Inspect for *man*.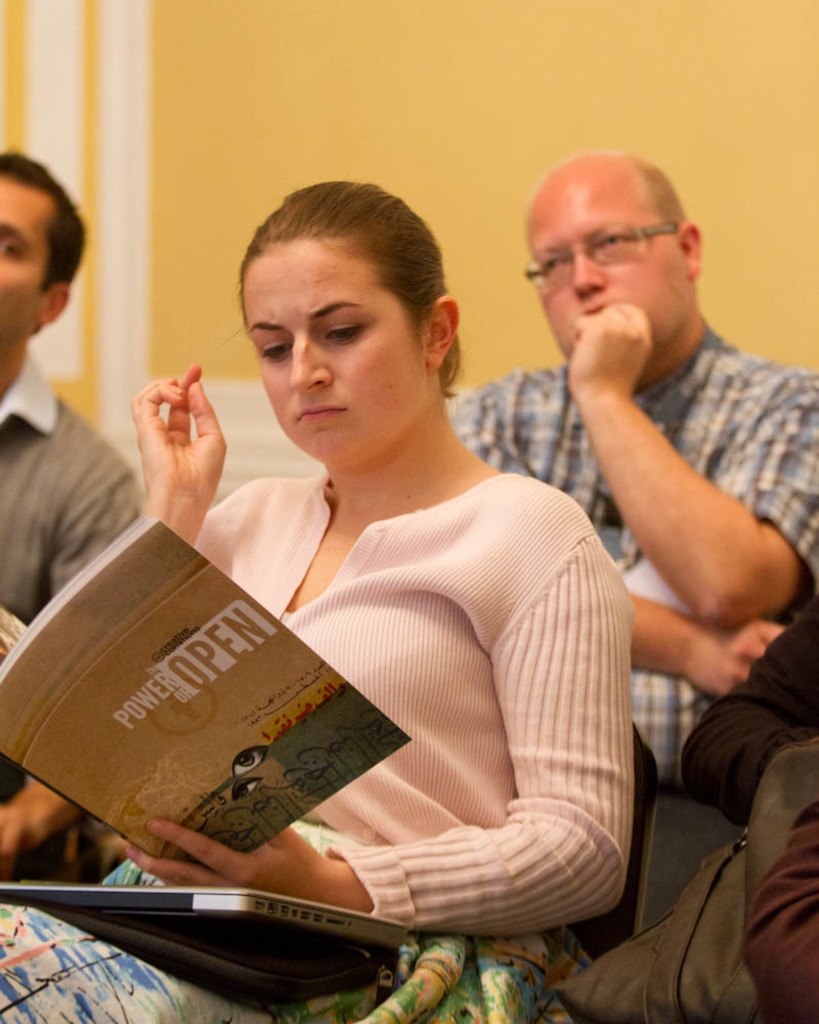
Inspection: (0,147,169,892).
